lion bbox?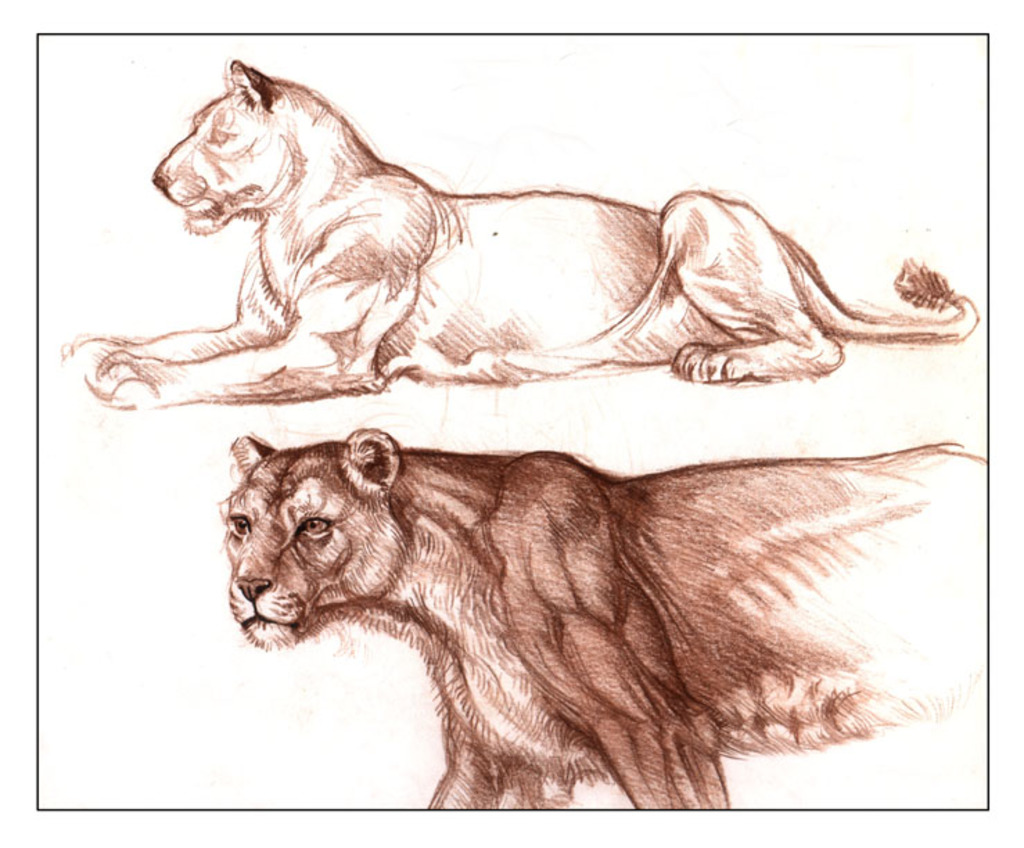
219,434,987,809
